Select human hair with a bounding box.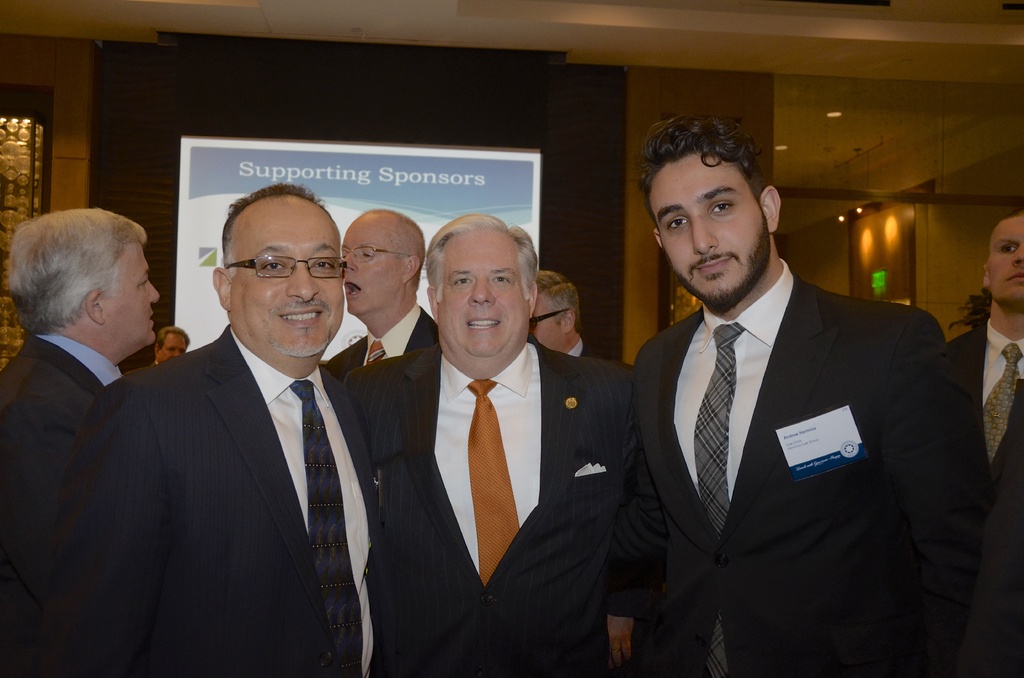
[left=423, top=213, right=537, bottom=305].
